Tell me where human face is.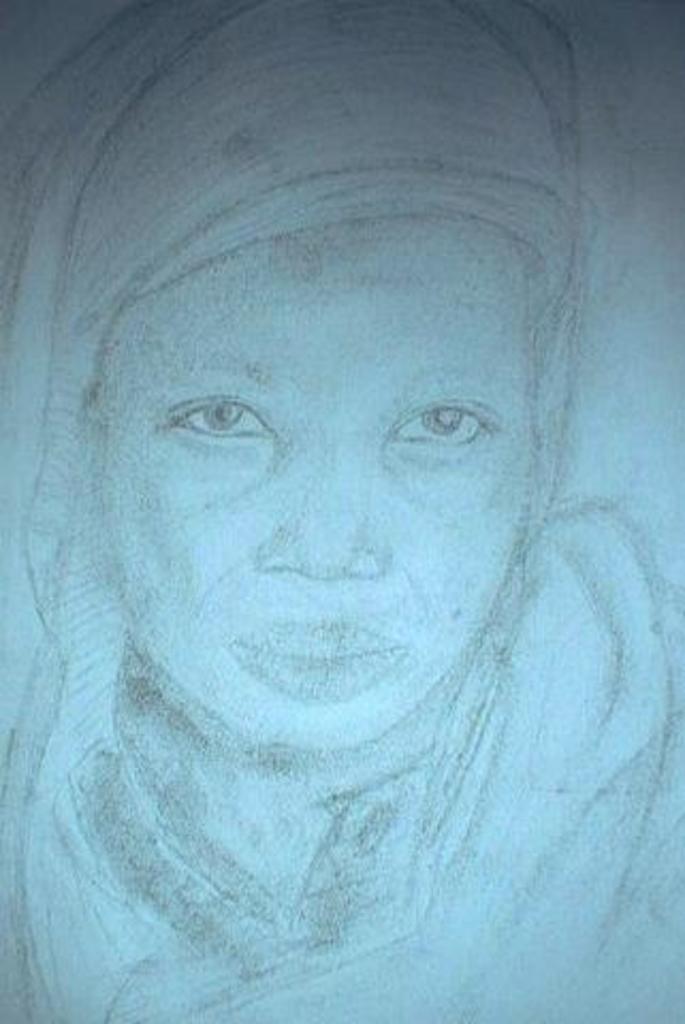
human face is at 85 209 516 755.
